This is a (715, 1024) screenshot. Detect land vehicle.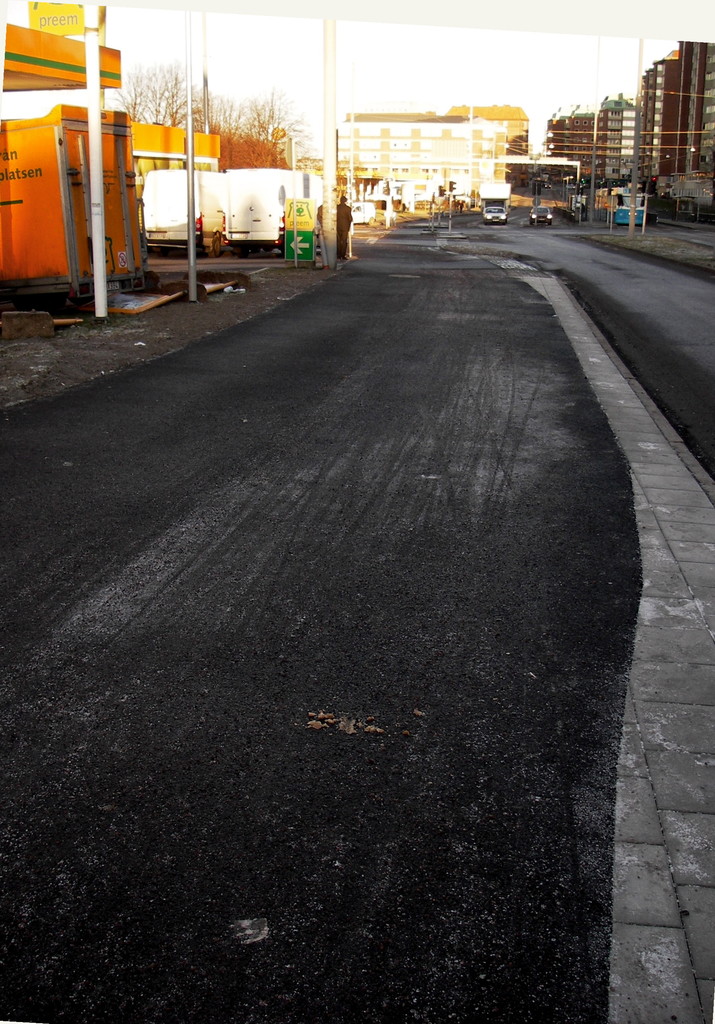
<box>139,166,223,259</box>.
